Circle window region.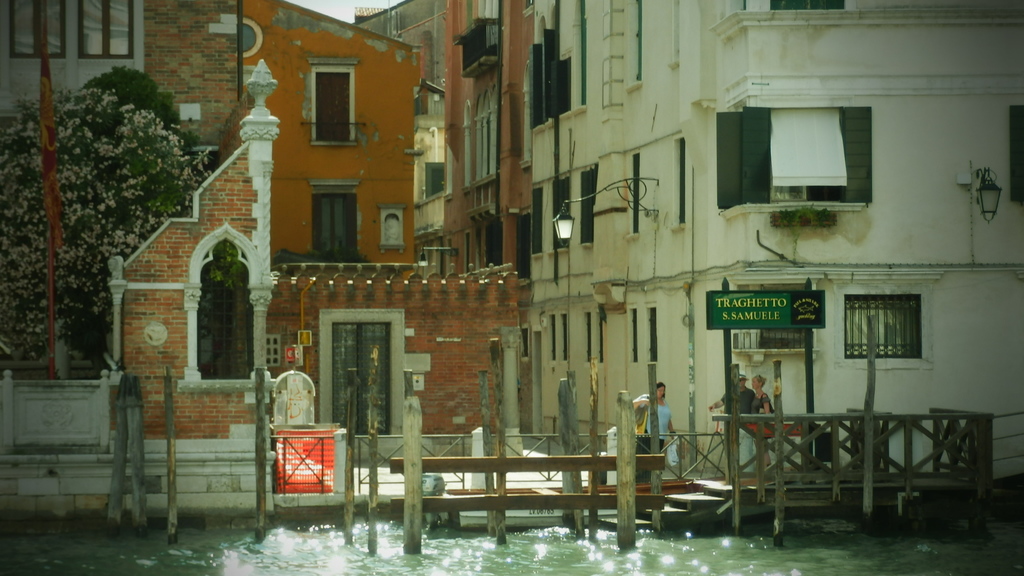
Region: x1=306, y1=60, x2=357, y2=148.
